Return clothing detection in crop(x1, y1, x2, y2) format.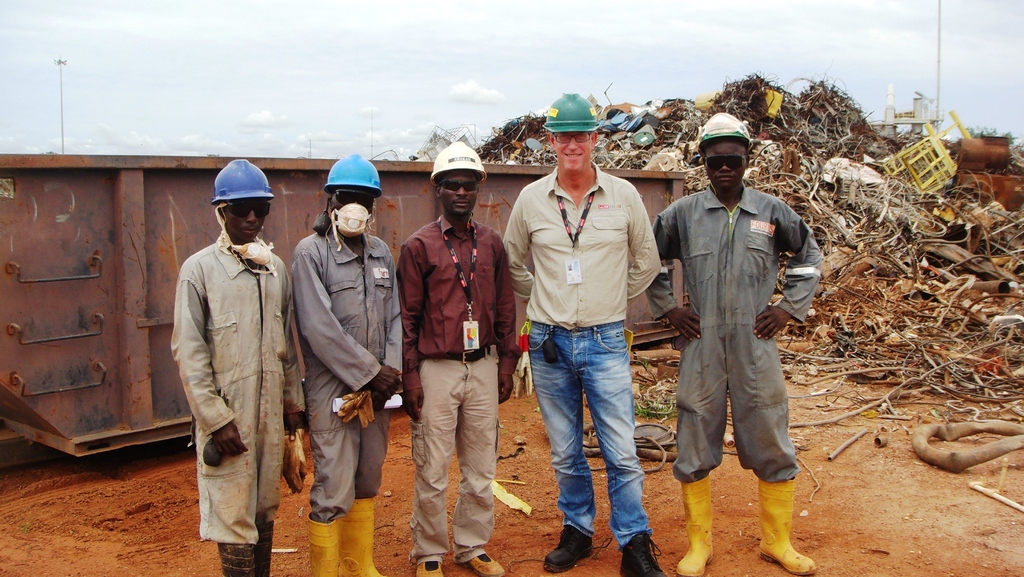
crop(664, 134, 816, 507).
